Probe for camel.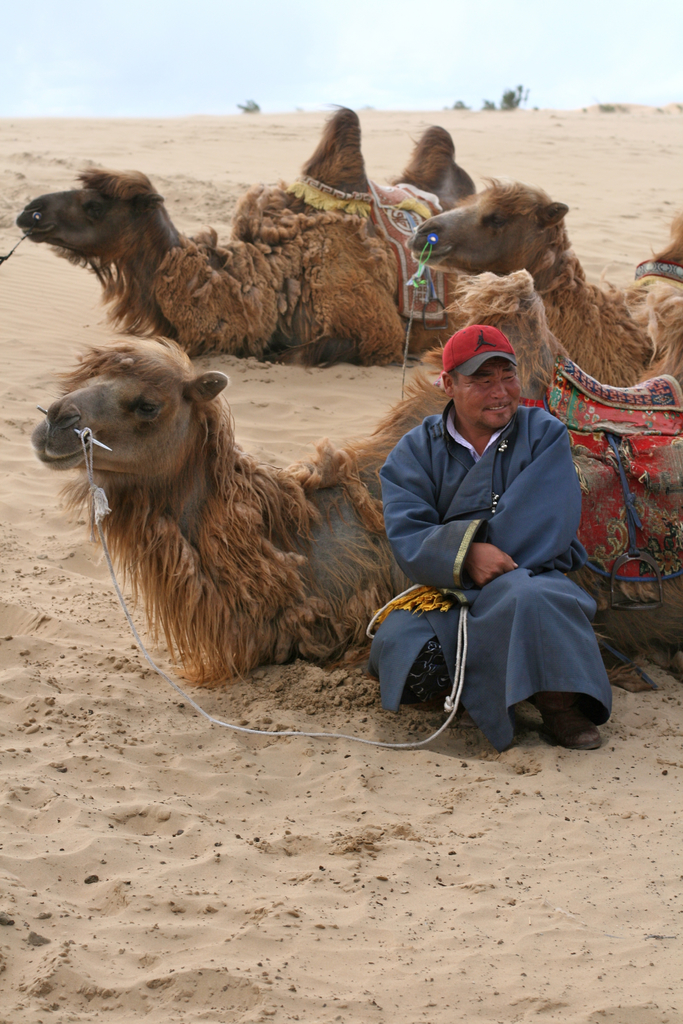
Probe result: detection(406, 173, 682, 405).
